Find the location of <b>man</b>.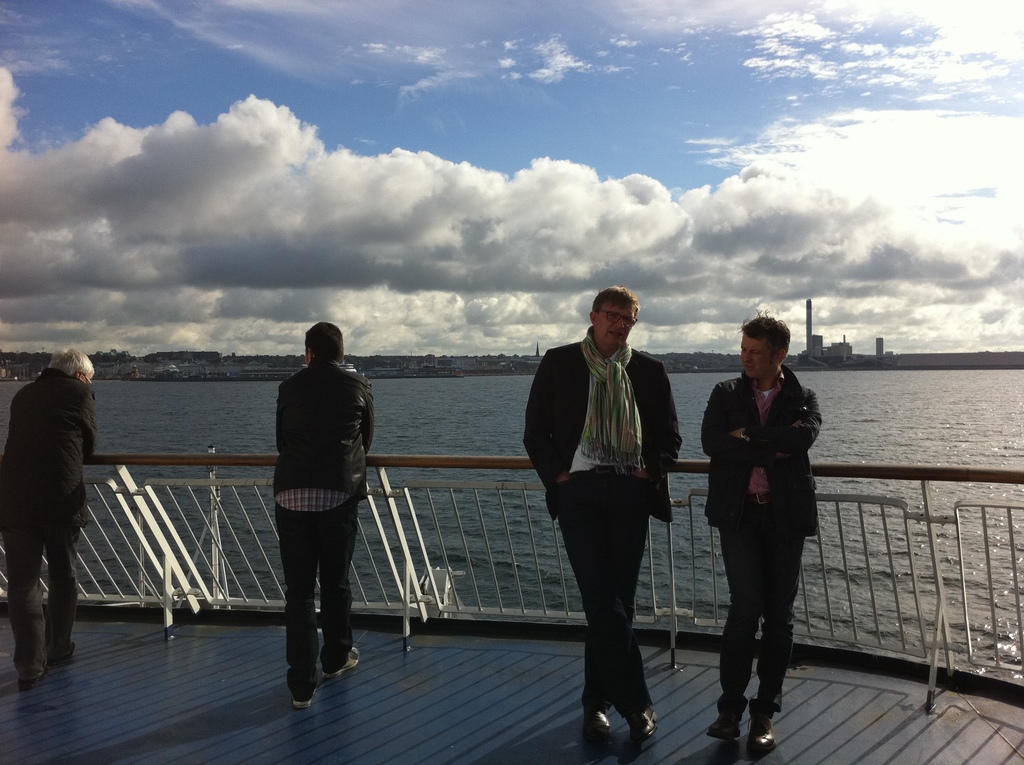
Location: left=267, top=314, right=392, bottom=714.
